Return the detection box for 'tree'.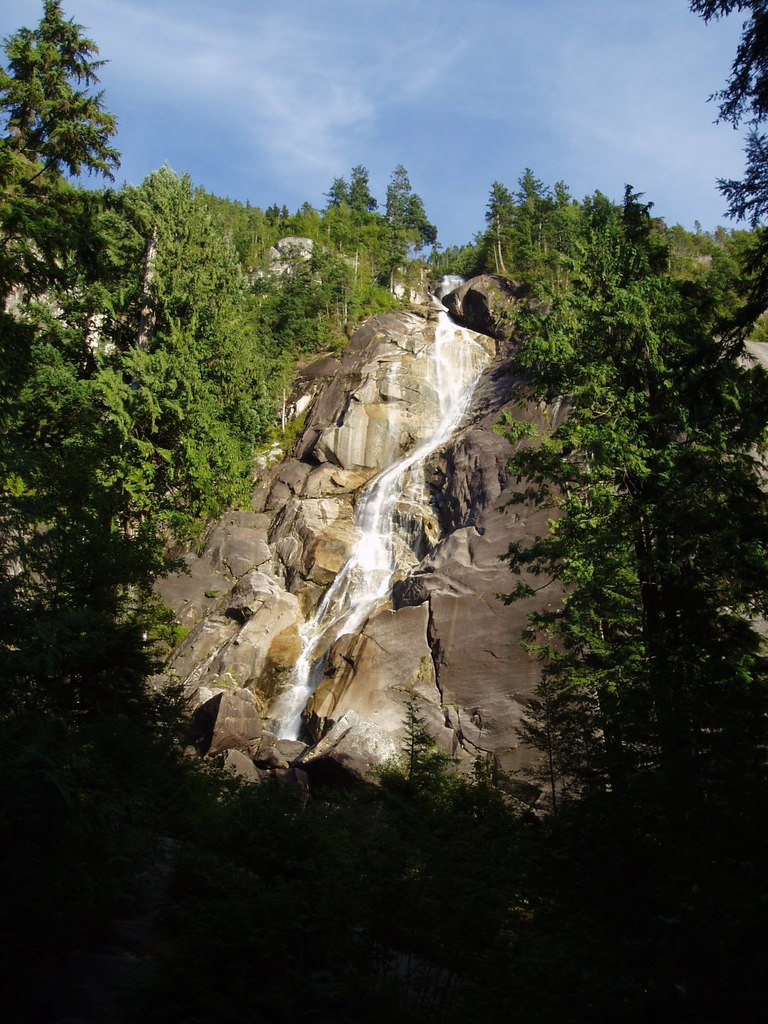
bbox=[449, 176, 611, 367].
